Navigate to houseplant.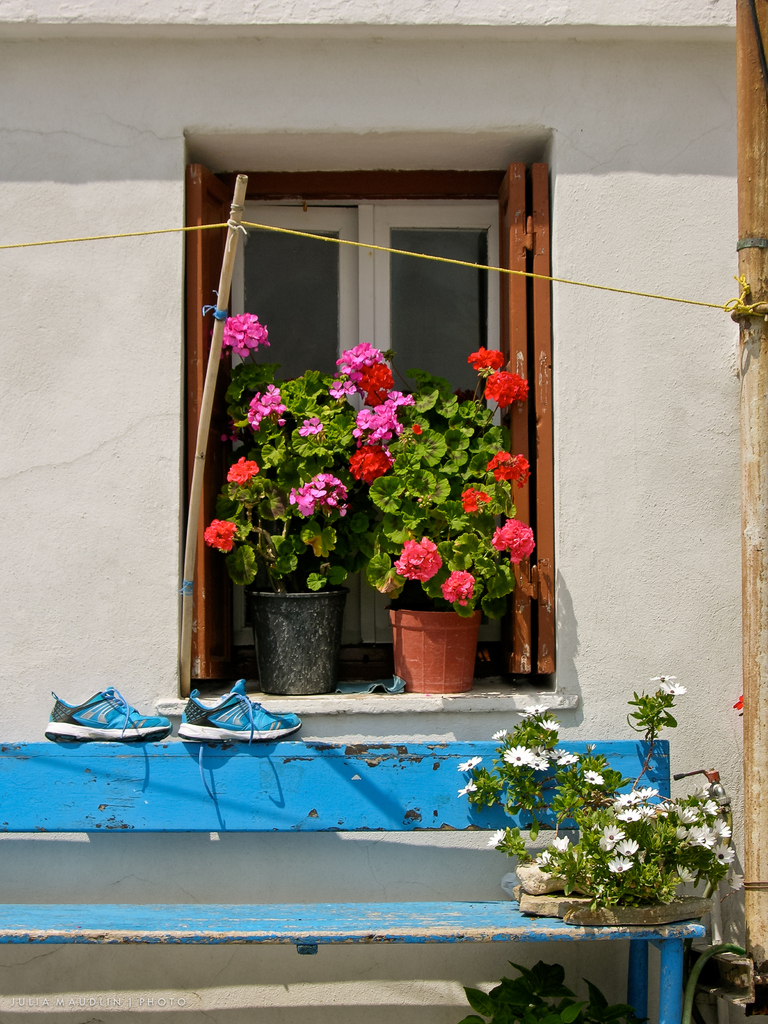
Navigation target: <bbox>359, 342, 527, 686</bbox>.
